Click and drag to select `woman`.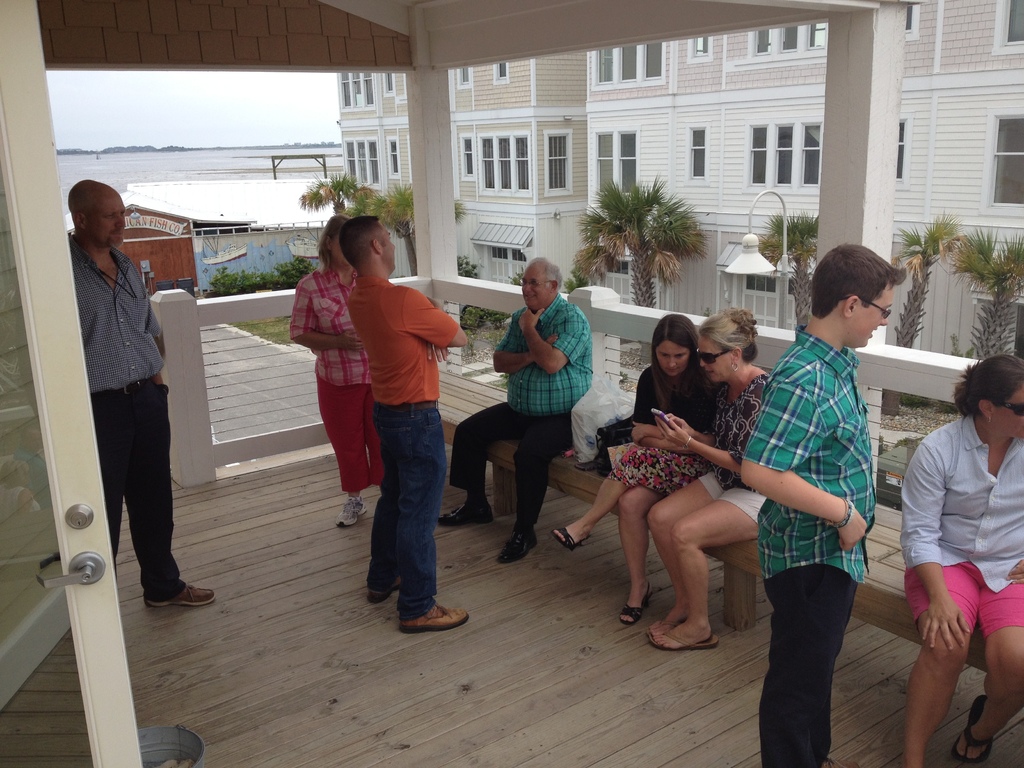
Selection: Rect(551, 310, 711, 626).
